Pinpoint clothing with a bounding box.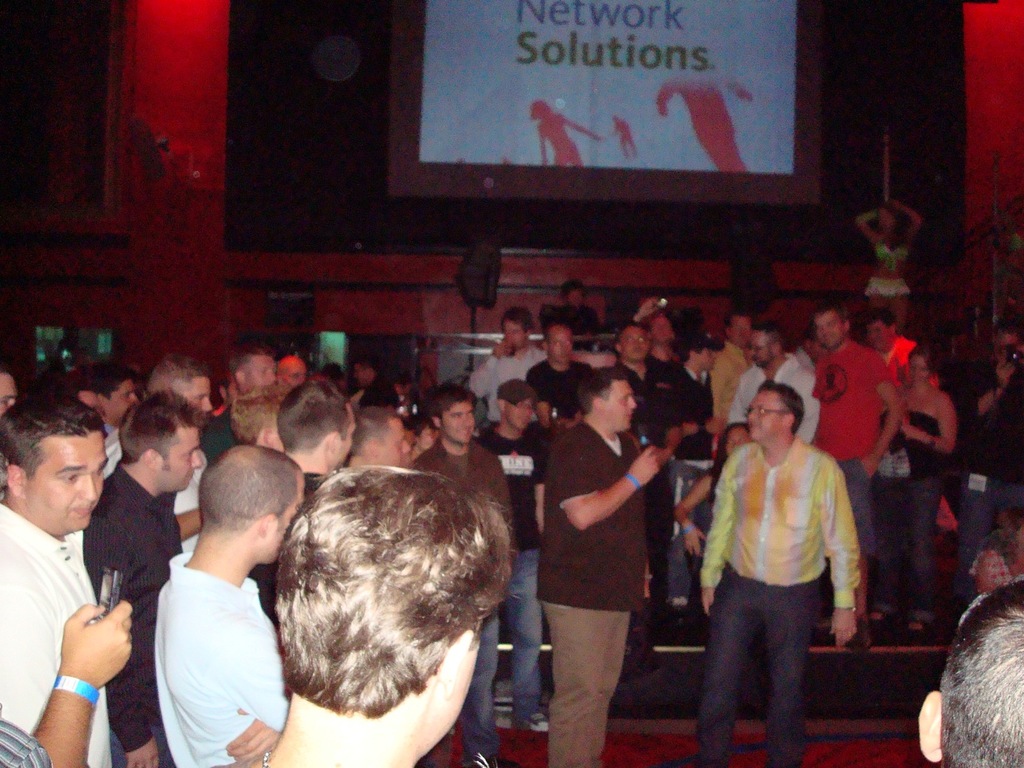
(700,437,865,607).
